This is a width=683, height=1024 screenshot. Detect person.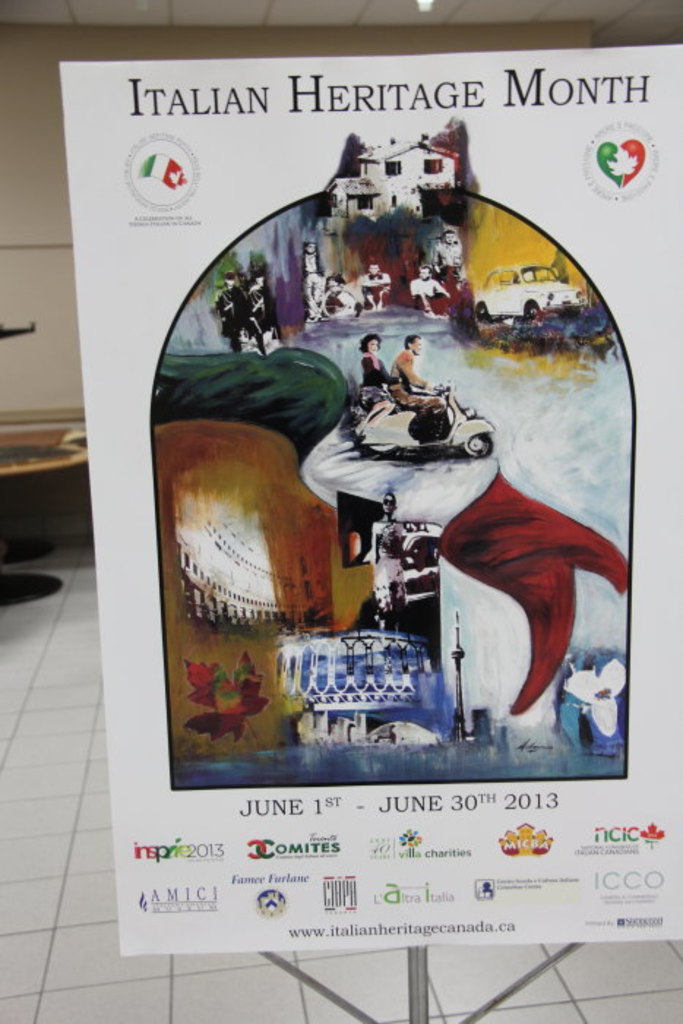
x1=395 y1=339 x2=443 y2=413.
